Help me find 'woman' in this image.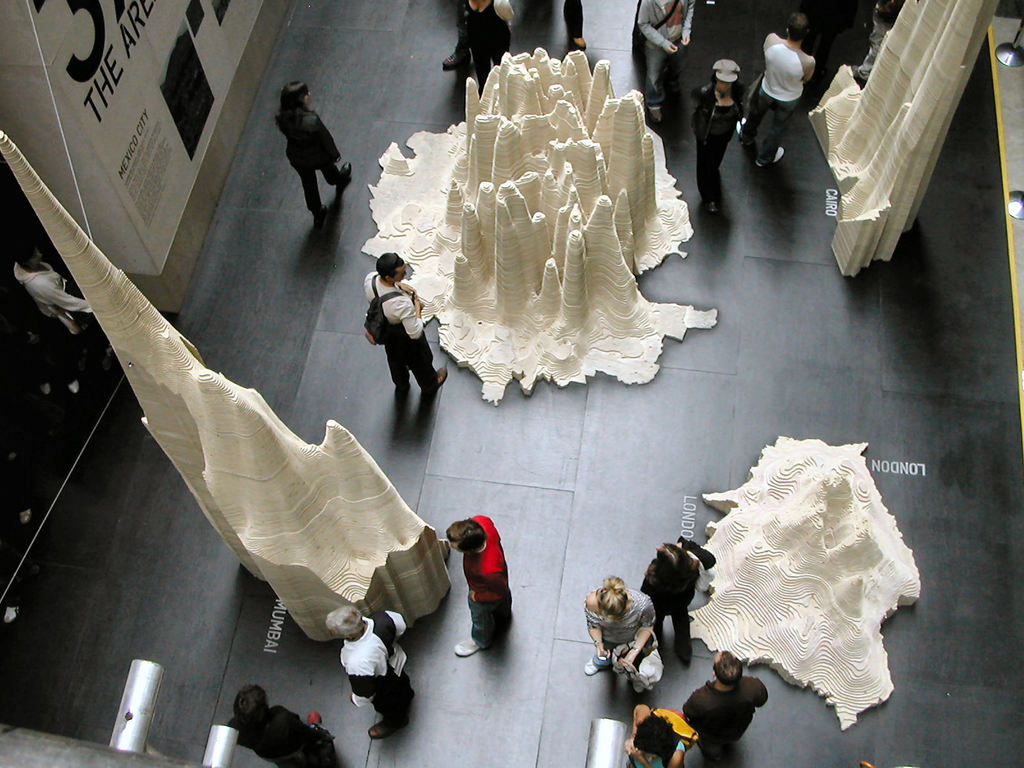
Found it: BBox(692, 55, 749, 207).
